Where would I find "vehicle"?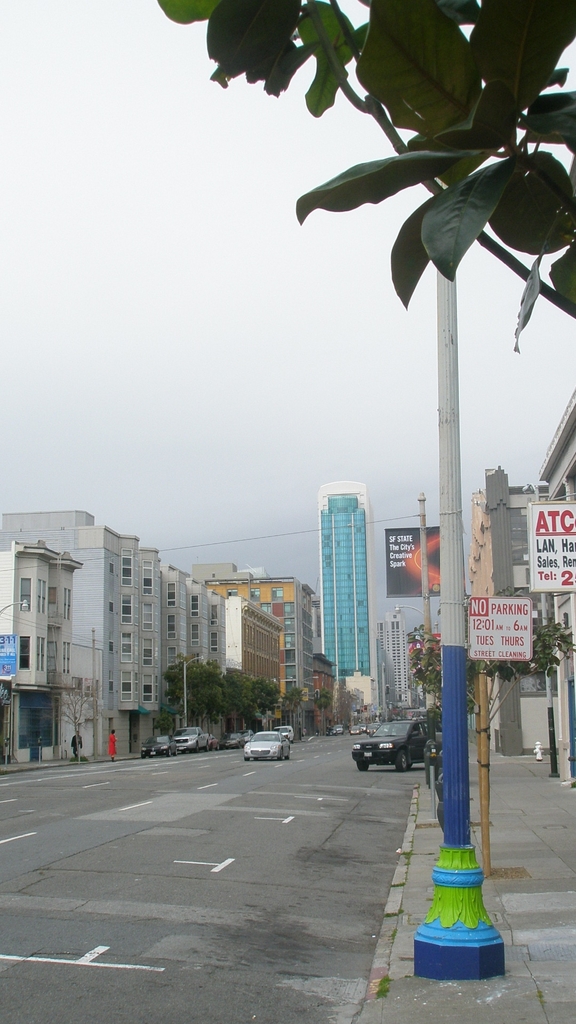
At <region>239, 732, 296, 772</region>.
